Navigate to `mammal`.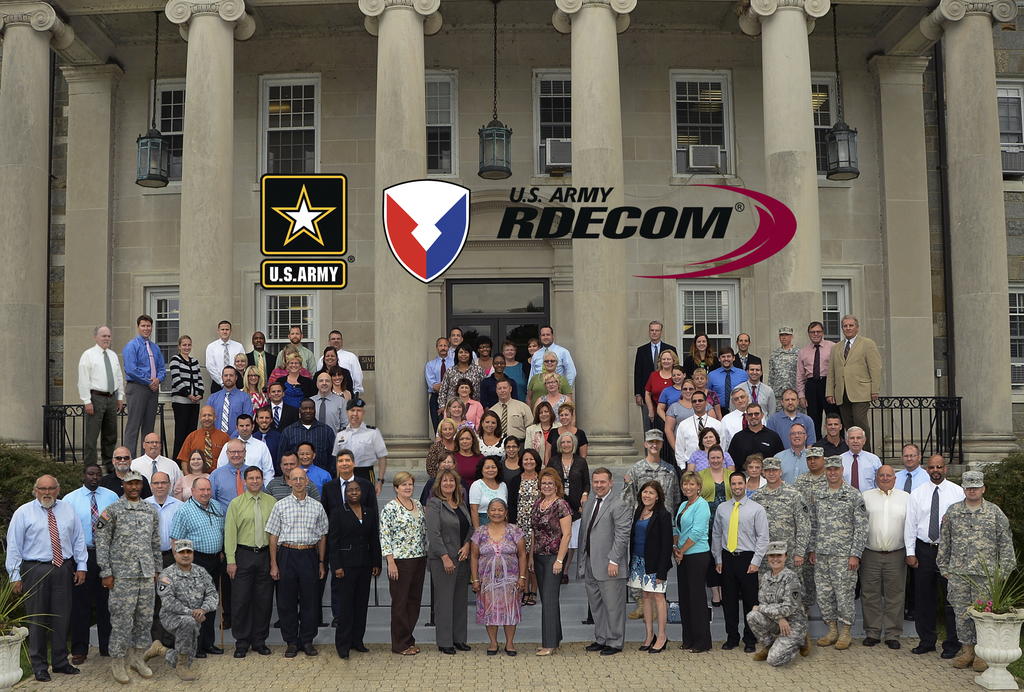
Navigation target: <box>536,371,577,425</box>.
